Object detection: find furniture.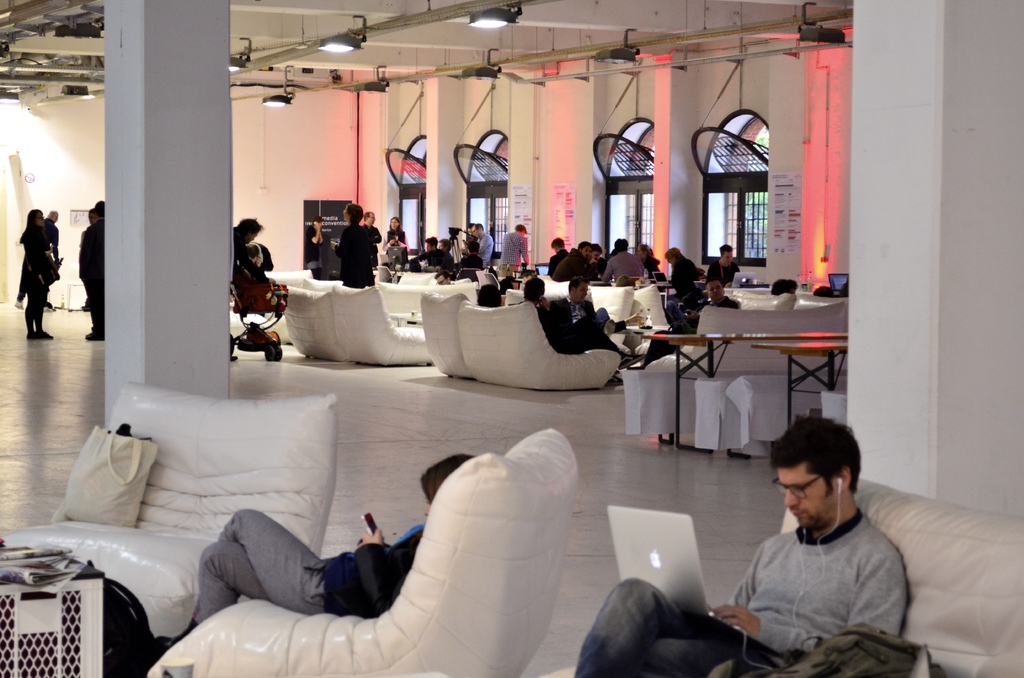
<bbox>0, 378, 342, 640</bbox>.
